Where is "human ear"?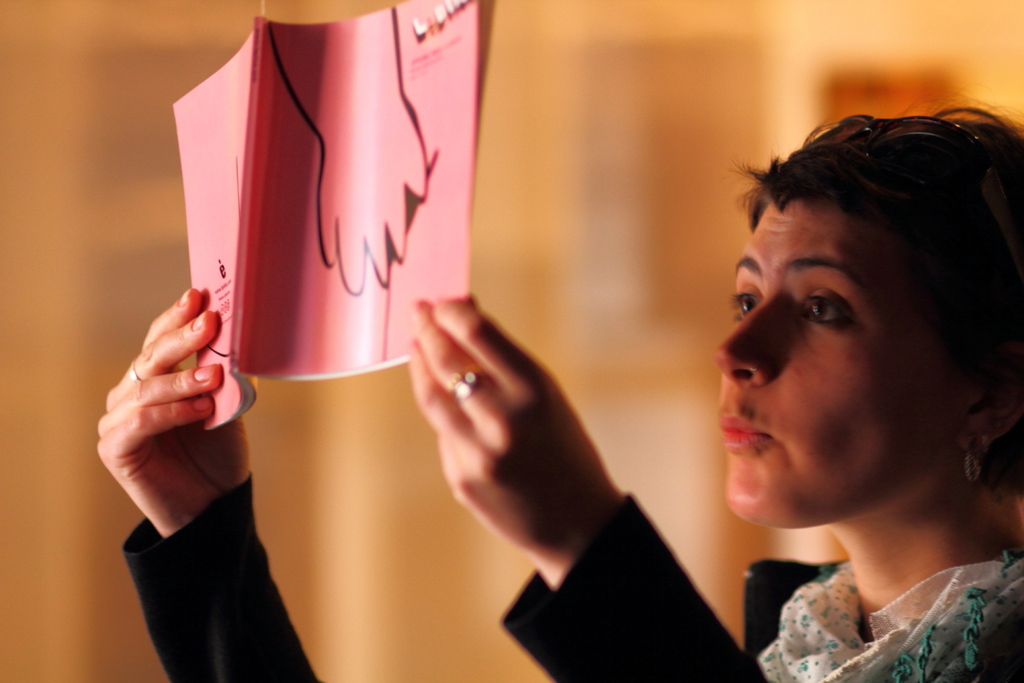
bbox(958, 367, 1022, 451).
